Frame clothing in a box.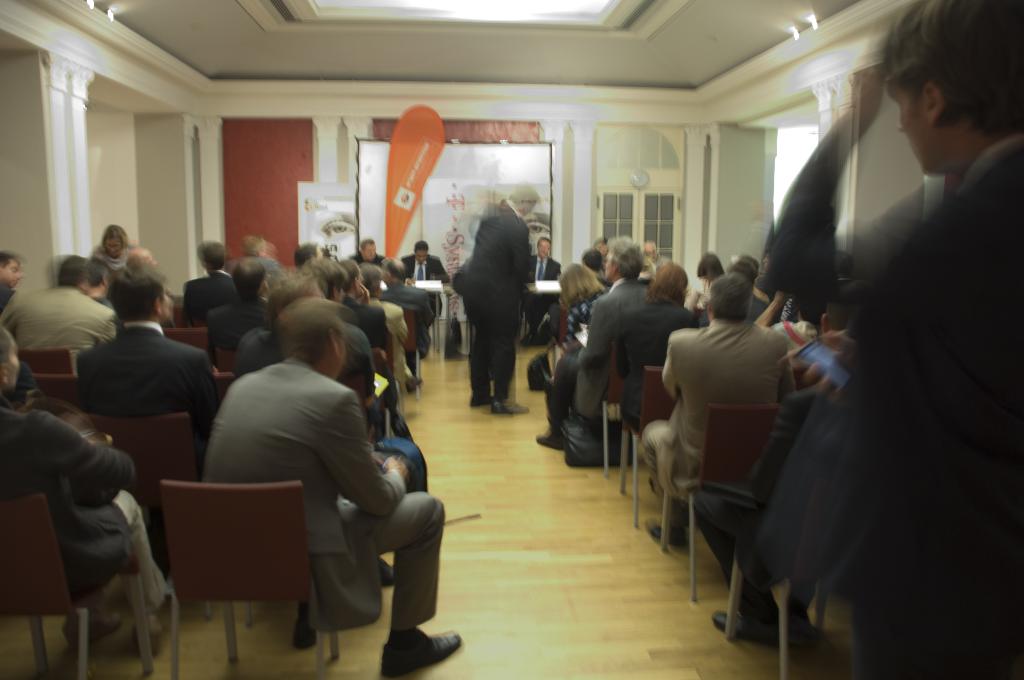
region(202, 361, 398, 619).
